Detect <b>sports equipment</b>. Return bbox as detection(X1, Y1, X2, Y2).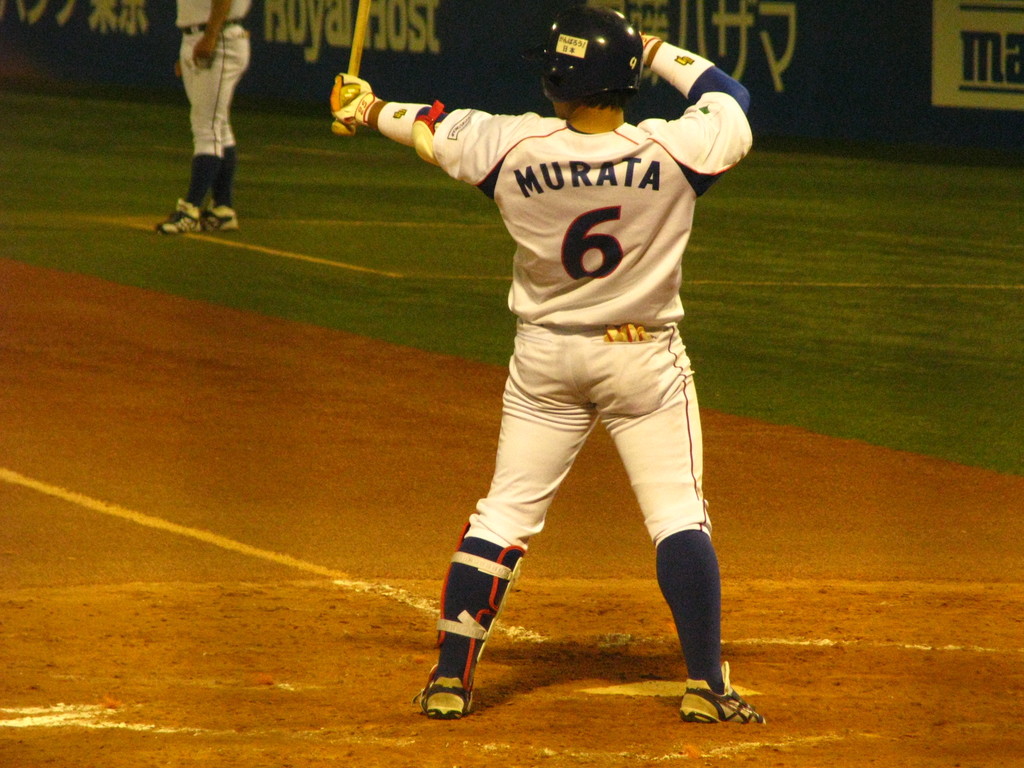
detection(519, 1, 646, 99).
